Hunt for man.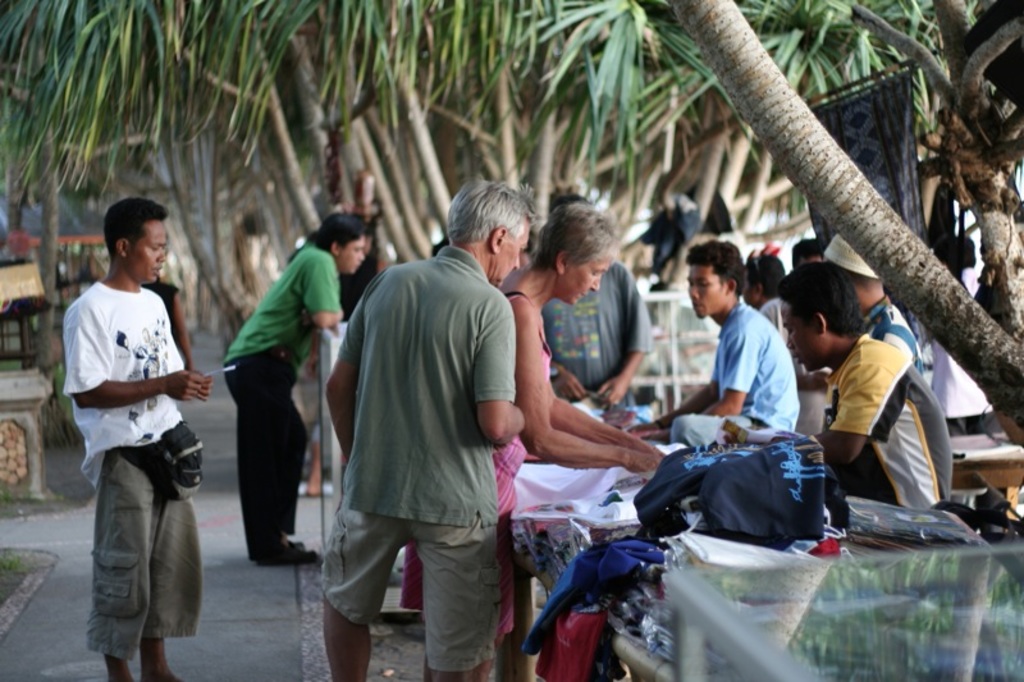
Hunted down at {"x1": 532, "y1": 192, "x2": 659, "y2": 425}.
